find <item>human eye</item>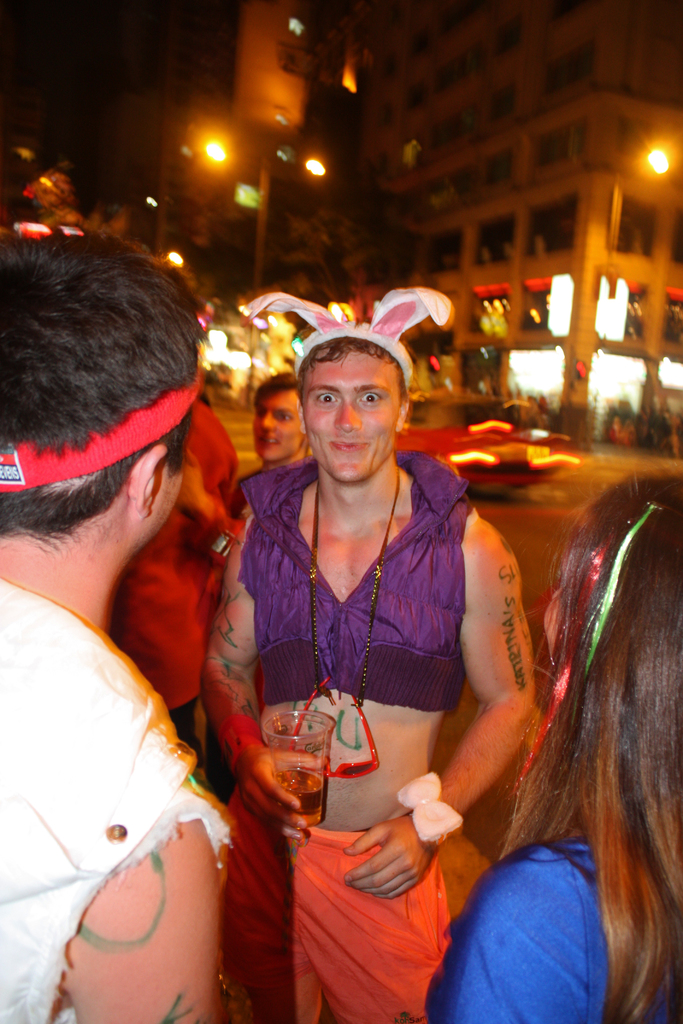
(258, 406, 268, 419)
